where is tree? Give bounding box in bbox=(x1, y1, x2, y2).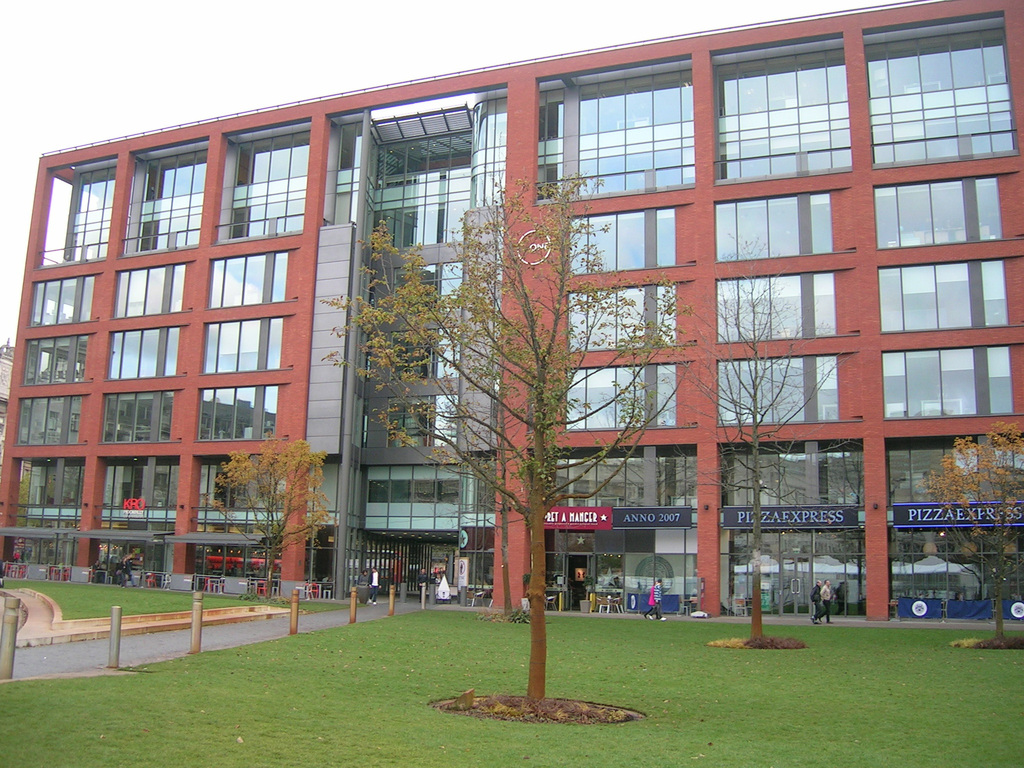
bbox=(319, 170, 701, 716).
